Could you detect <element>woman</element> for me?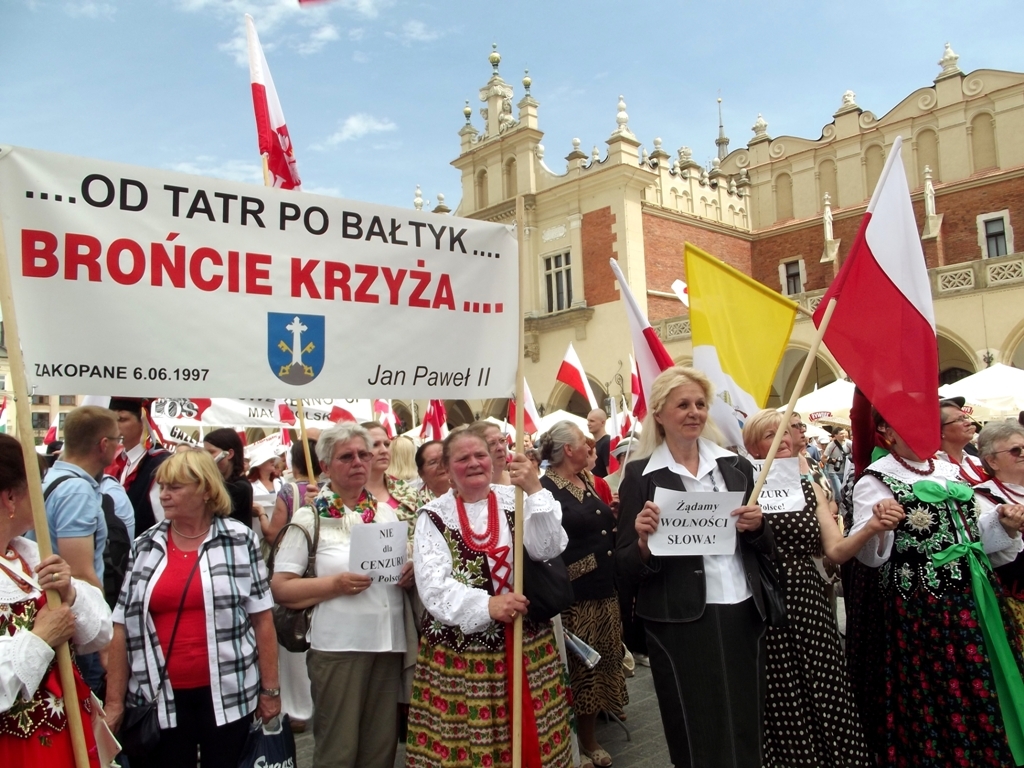
Detection result: pyautogui.locateOnScreen(299, 422, 416, 597).
